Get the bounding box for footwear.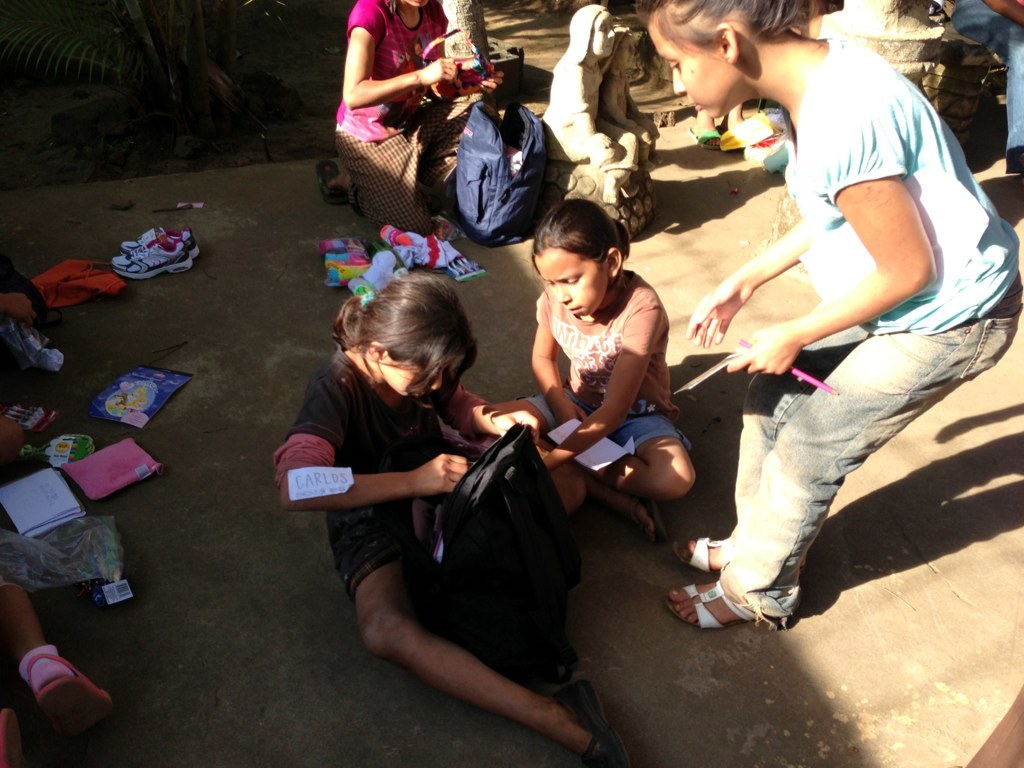
x1=666, y1=536, x2=723, y2=583.
